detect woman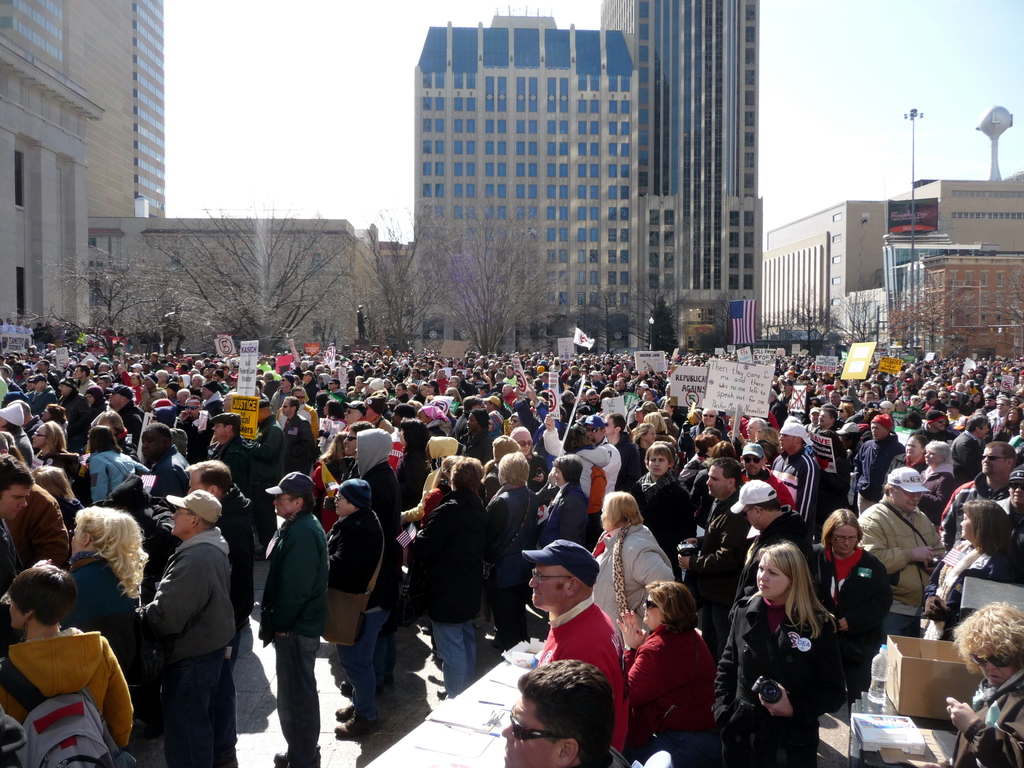
(814, 506, 903, 717)
